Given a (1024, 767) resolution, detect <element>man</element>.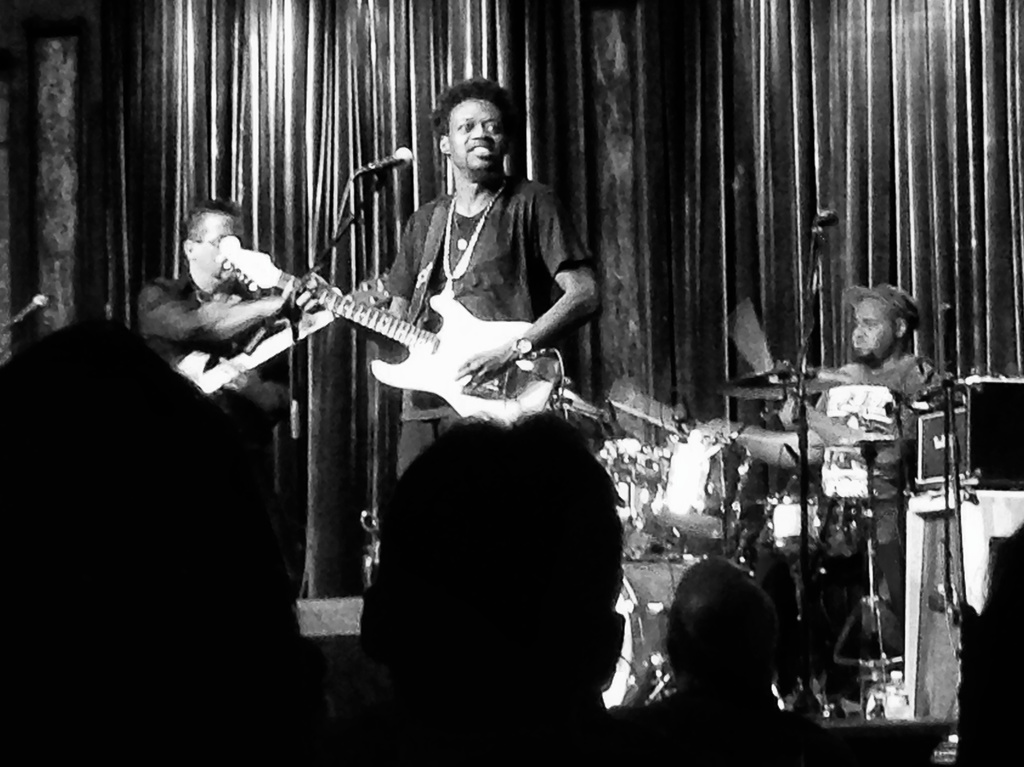
box=[128, 186, 298, 433].
